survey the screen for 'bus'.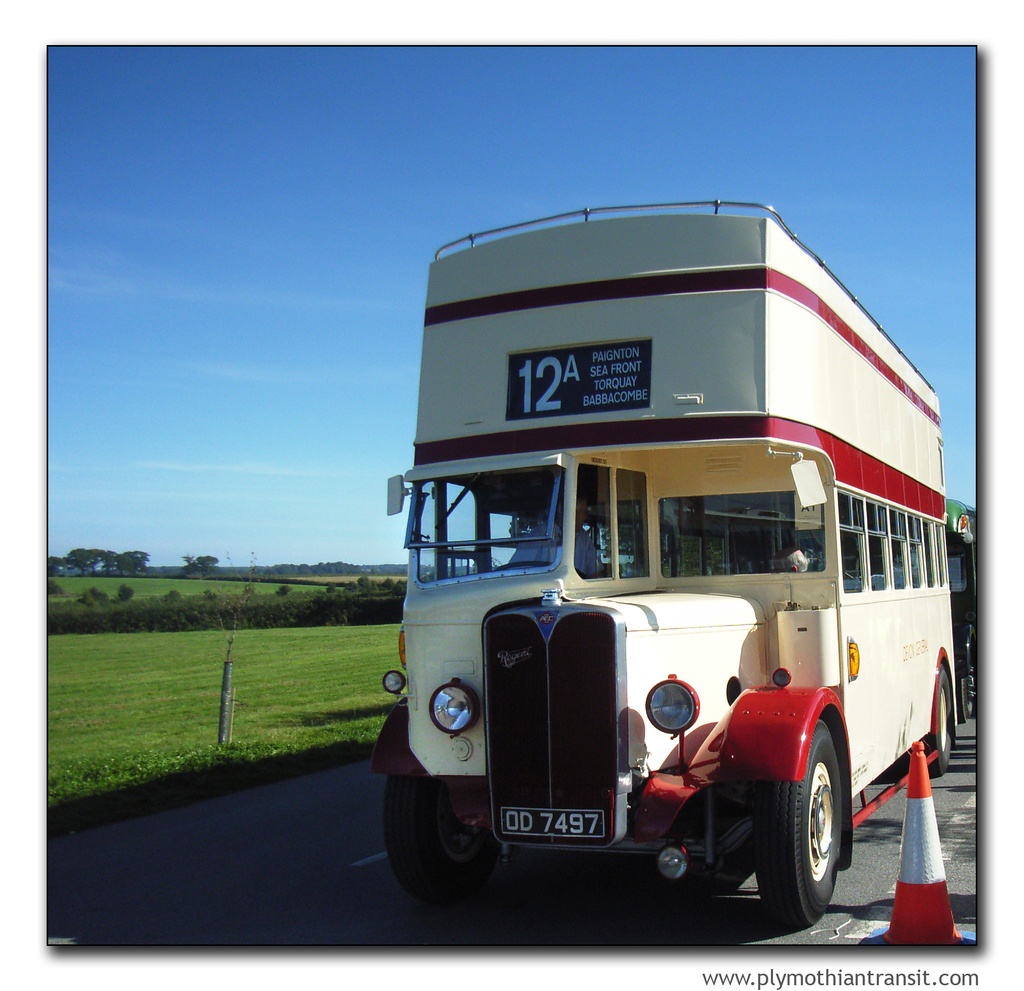
Survey found: <box>940,487,979,713</box>.
